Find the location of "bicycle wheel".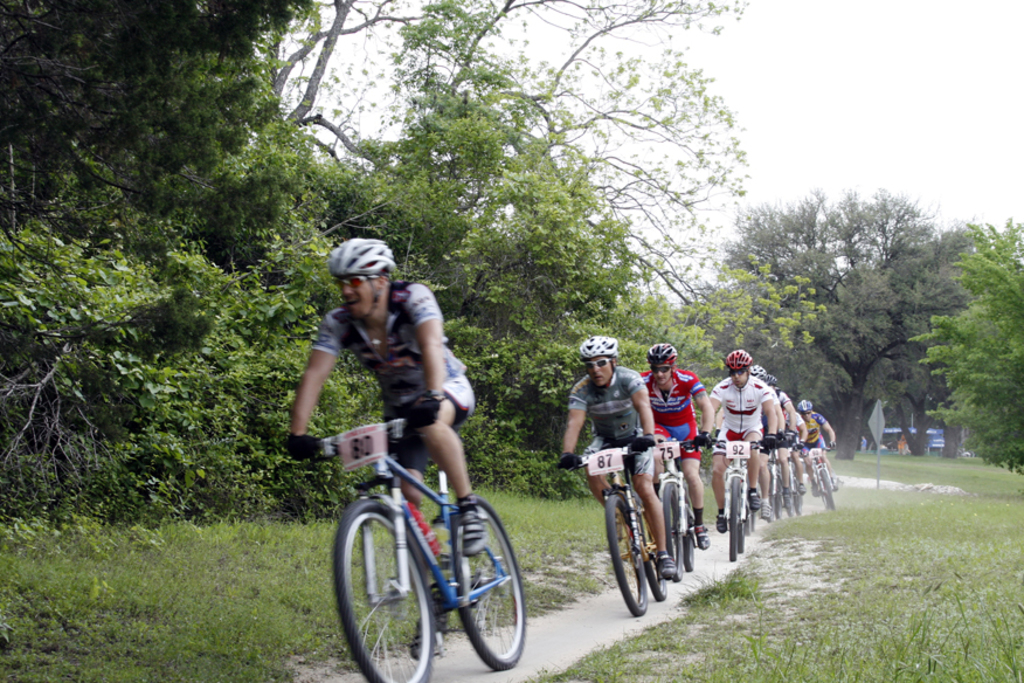
Location: [639, 519, 669, 602].
